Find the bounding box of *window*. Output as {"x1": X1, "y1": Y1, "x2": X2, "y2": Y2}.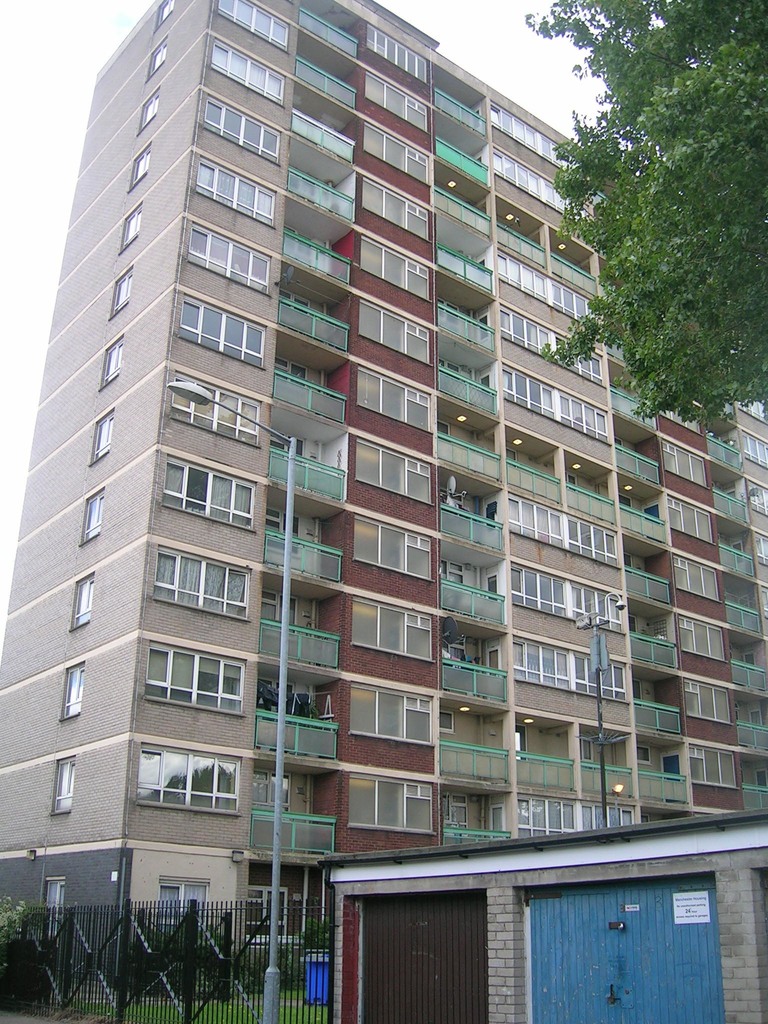
{"x1": 60, "y1": 660, "x2": 84, "y2": 721}.
